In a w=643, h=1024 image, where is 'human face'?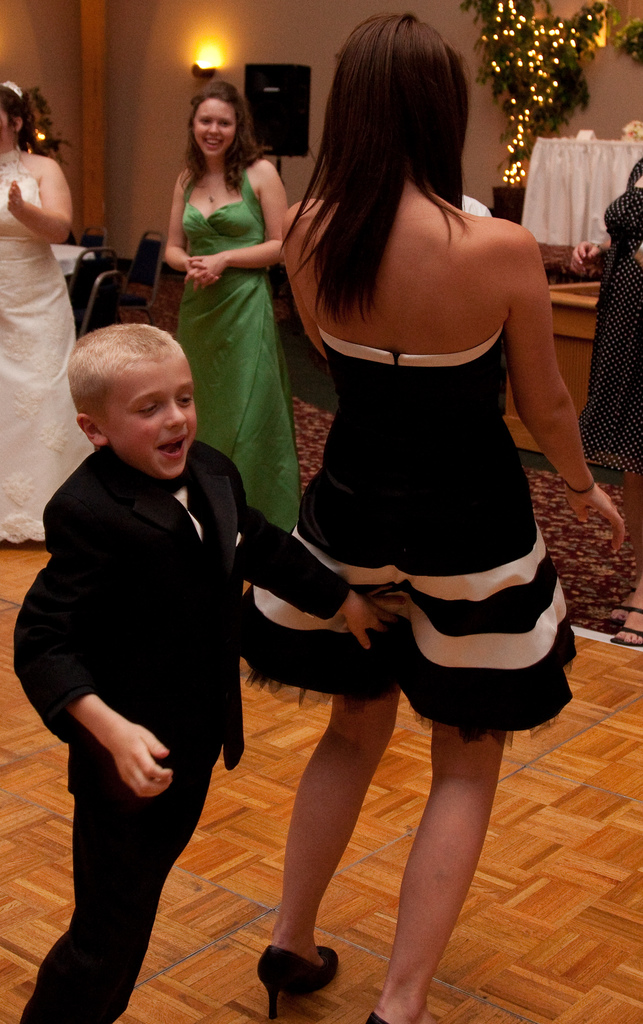
(192, 102, 236, 159).
